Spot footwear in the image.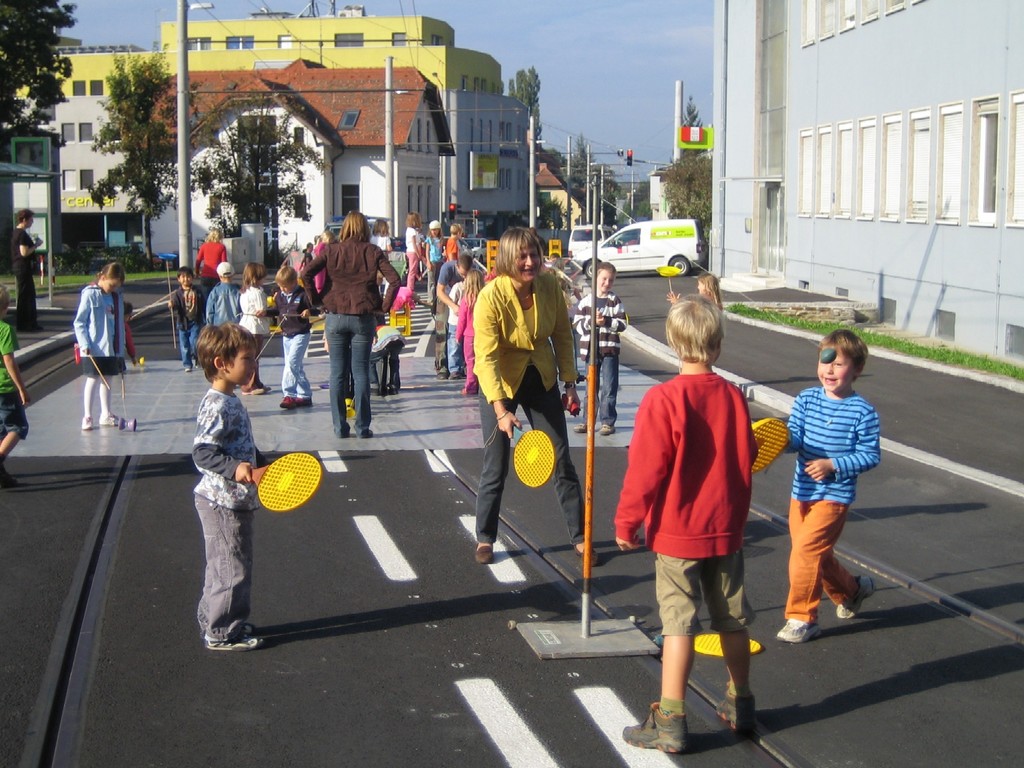
footwear found at x1=569 y1=542 x2=600 y2=571.
